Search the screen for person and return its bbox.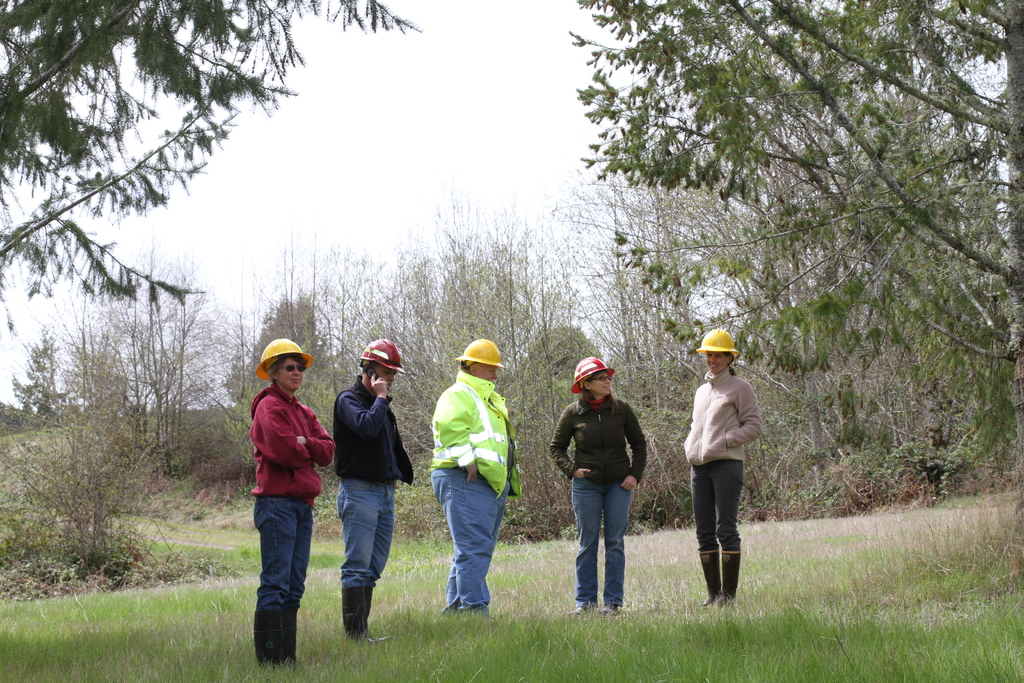
Found: rect(545, 358, 659, 601).
